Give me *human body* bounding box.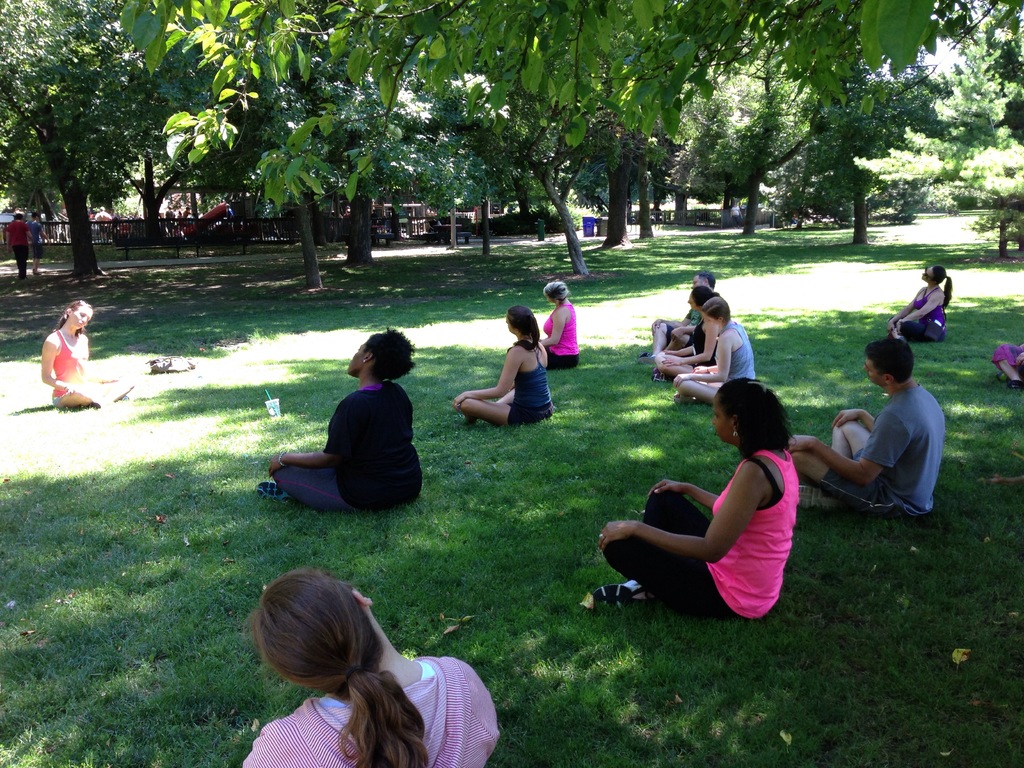
454 340 554 426.
